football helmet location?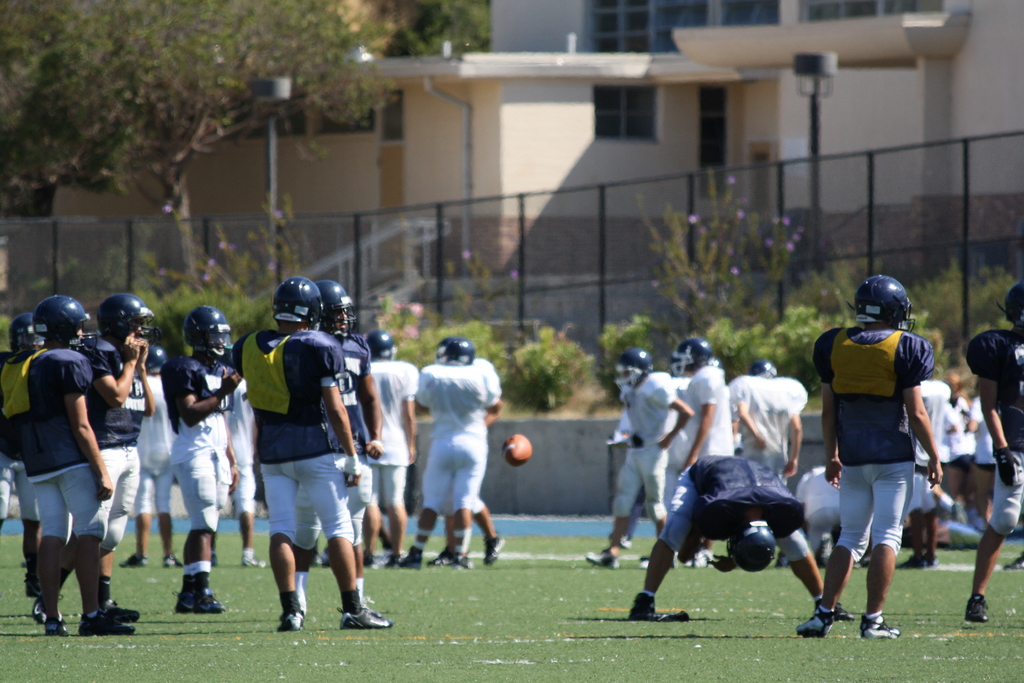
(left=435, top=333, right=477, bottom=365)
